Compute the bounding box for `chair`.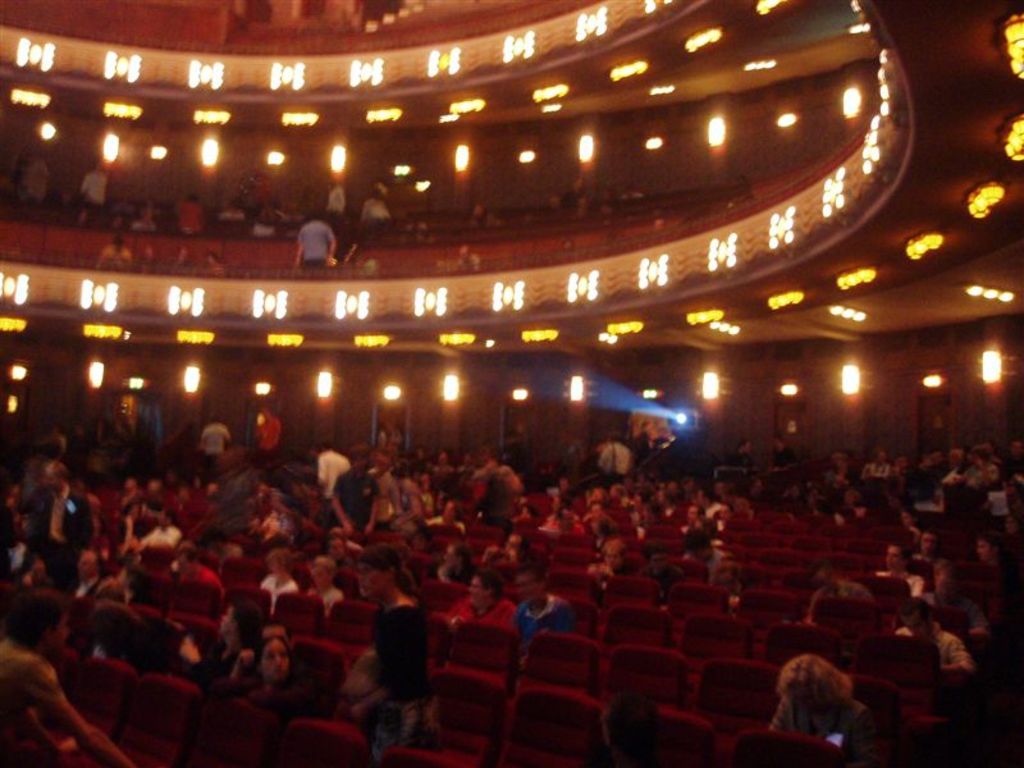
Rect(515, 489, 548, 511).
